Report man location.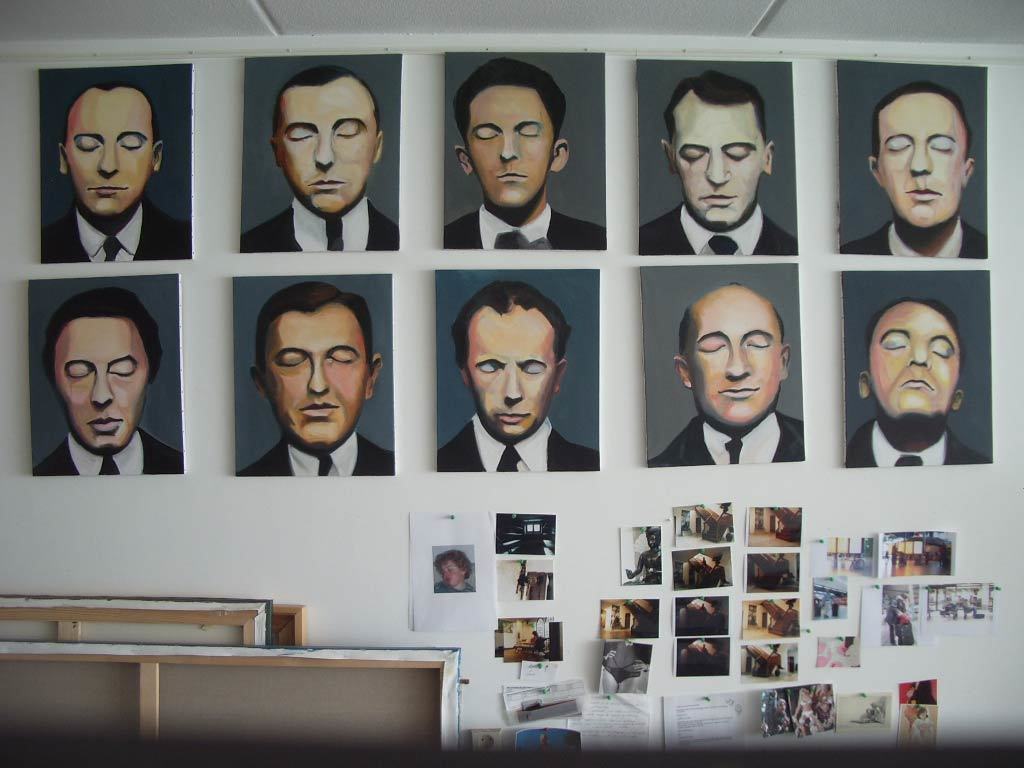
Report: (38, 81, 190, 262).
